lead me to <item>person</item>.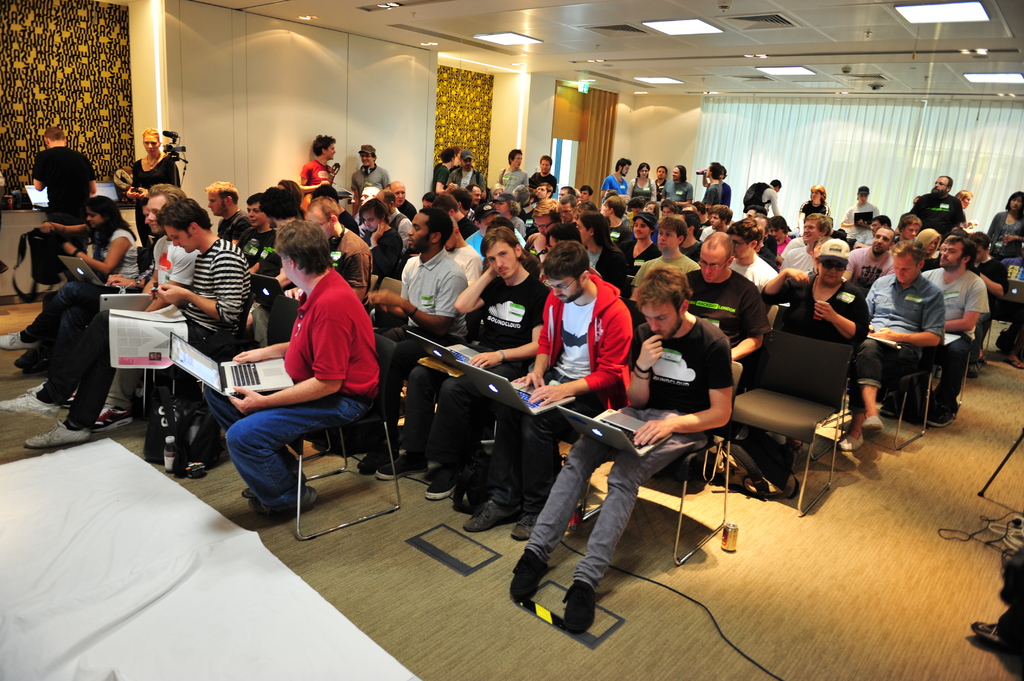
Lead to l=31, t=125, r=99, b=282.
